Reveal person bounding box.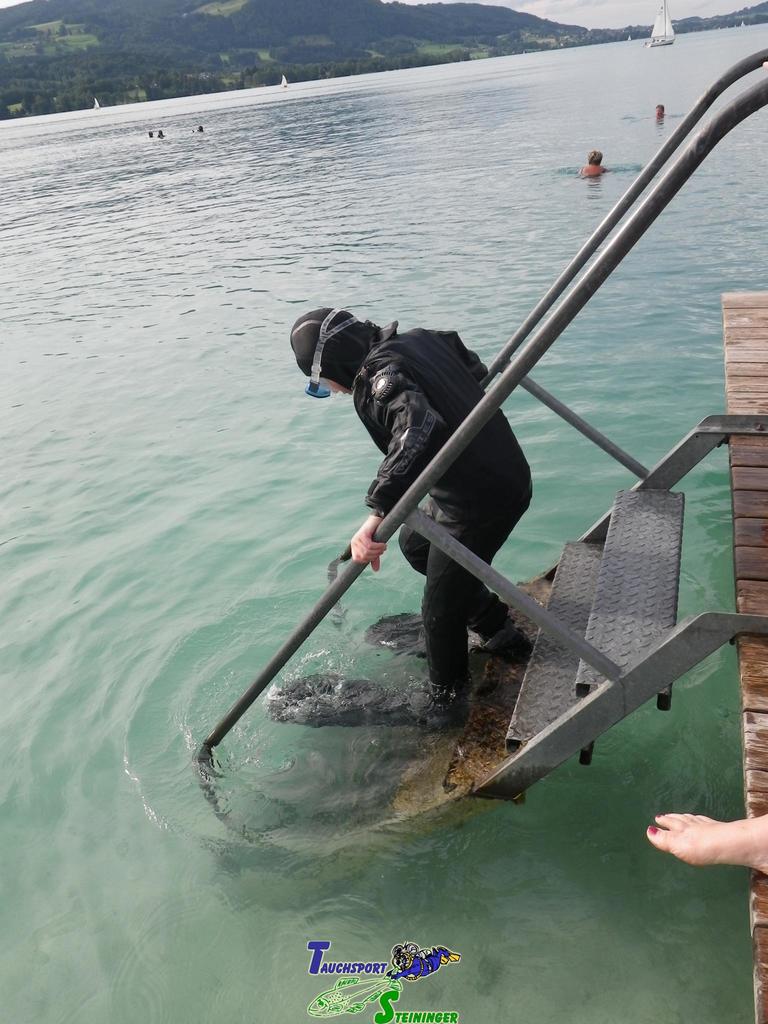
Revealed: <box>642,815,767,876</box>.
